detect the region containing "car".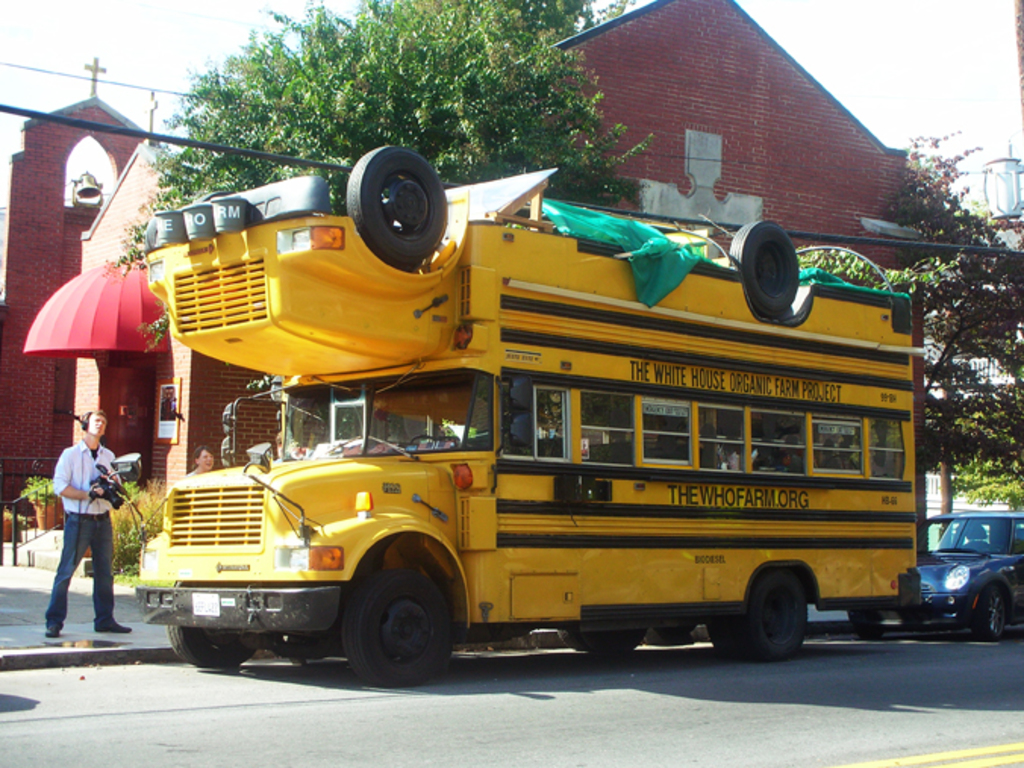
(844,509,1022,642).
